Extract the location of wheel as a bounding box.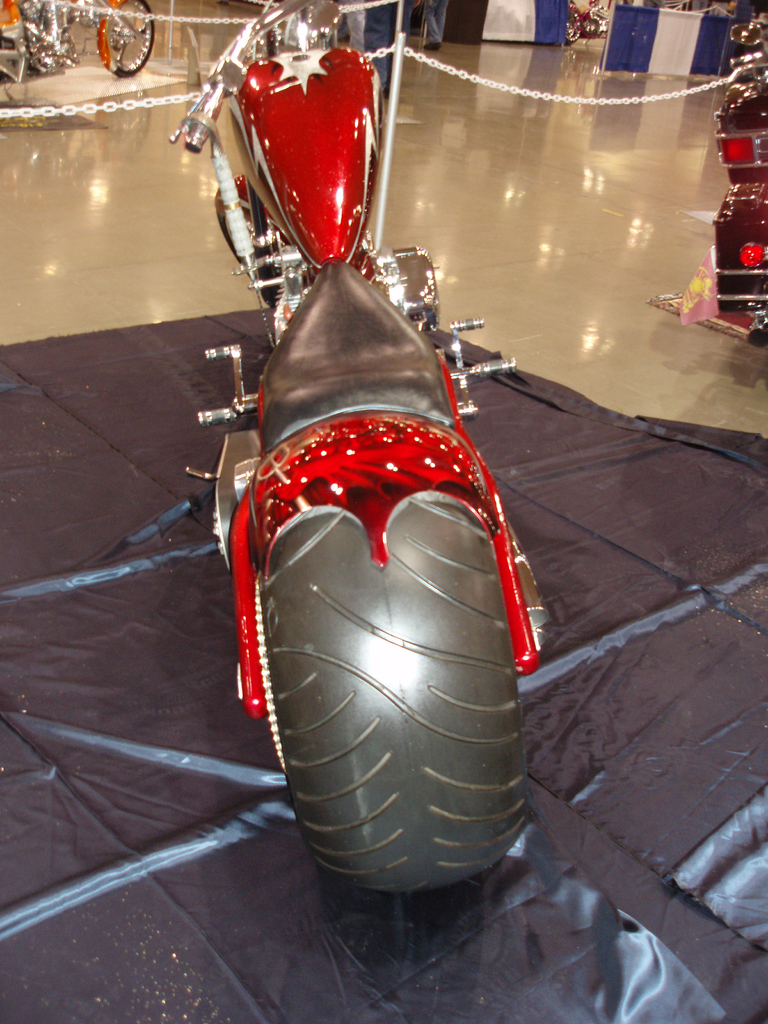
select_region(214, 202, 282, 309).
